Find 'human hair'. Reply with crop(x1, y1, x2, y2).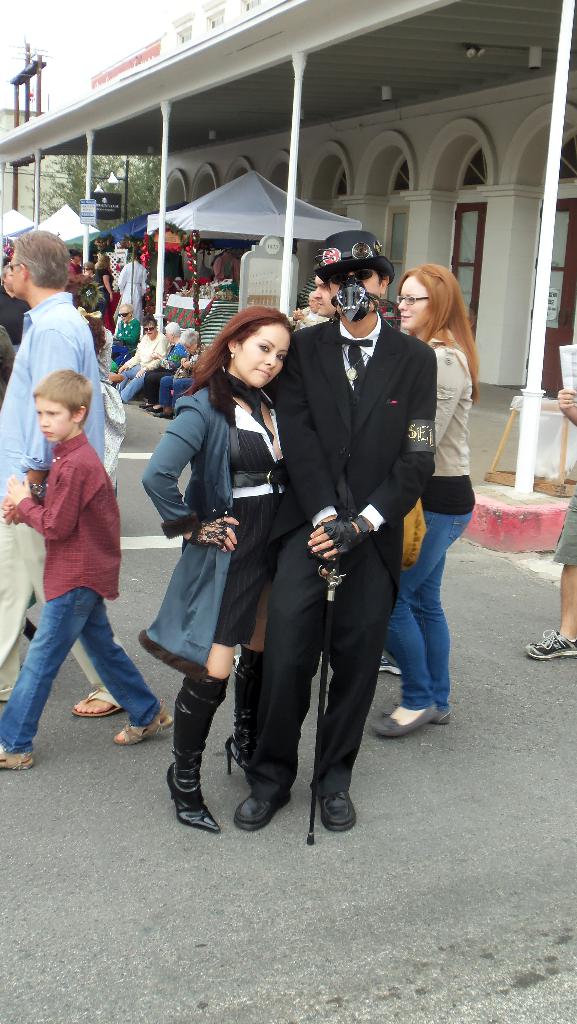
crop(120, 303, 132, 315).
